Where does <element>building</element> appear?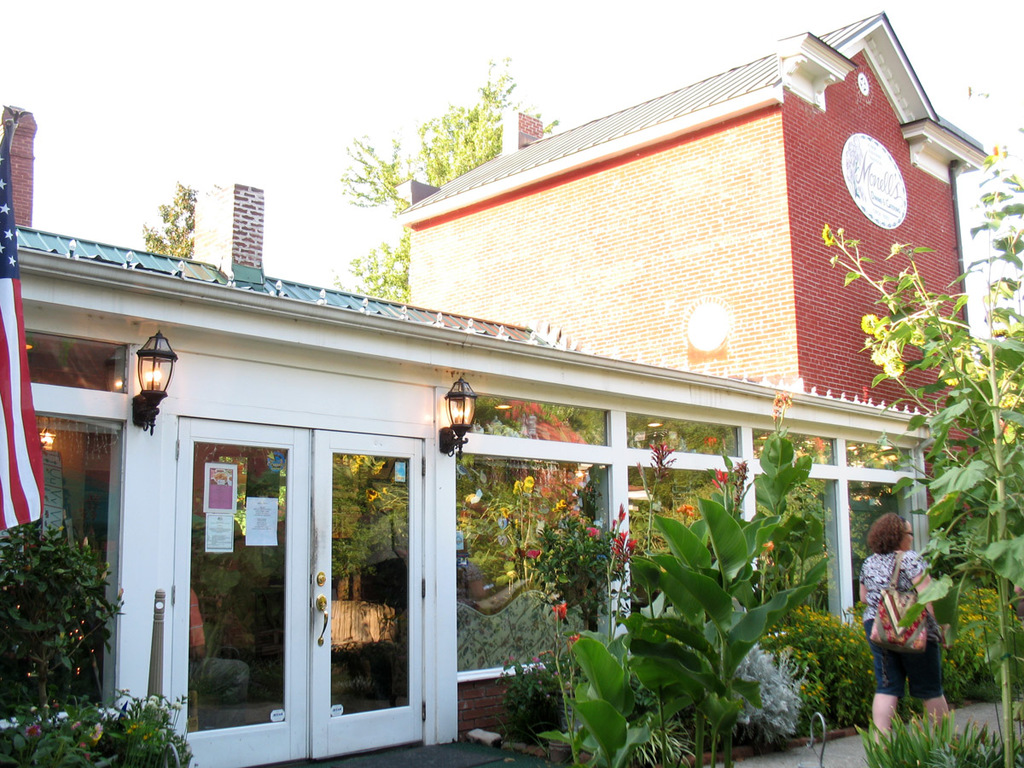
Appears at x1=394 y1=9 x2=1003 y2=506.
